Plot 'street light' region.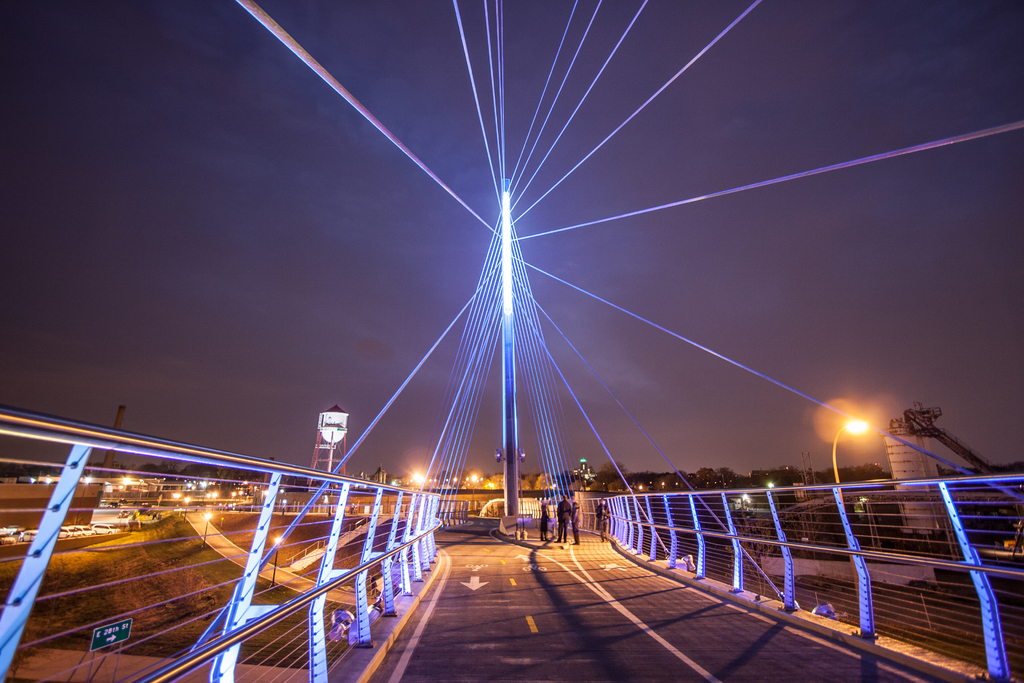
Plotted at bbox=(173, 491, 180, 514).
